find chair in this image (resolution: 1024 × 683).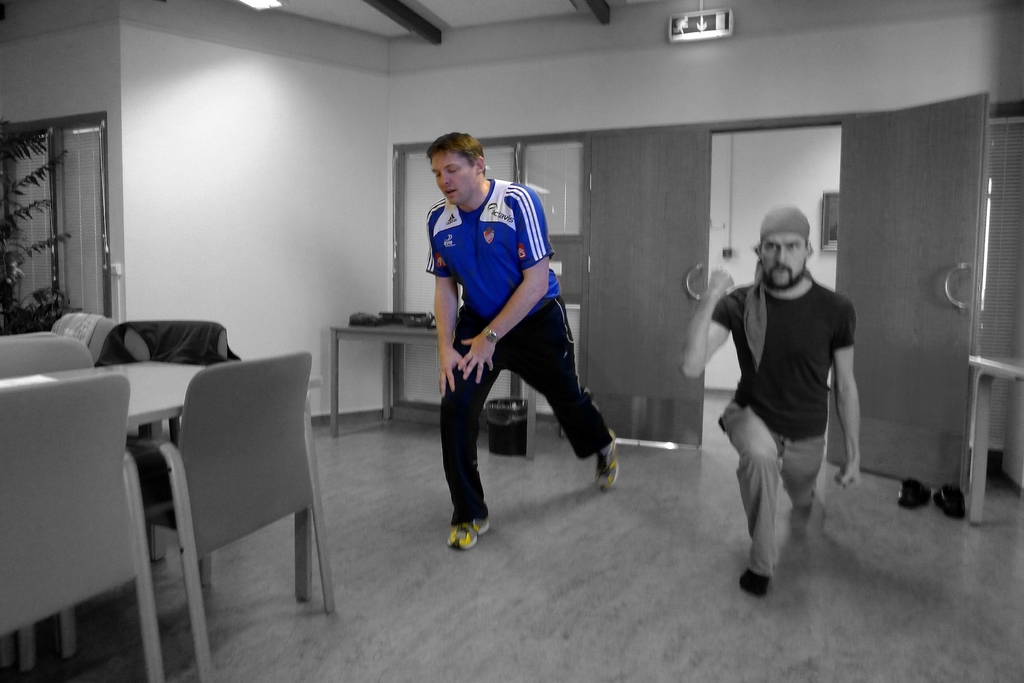
bbox=[45, 312, 118, 369].
